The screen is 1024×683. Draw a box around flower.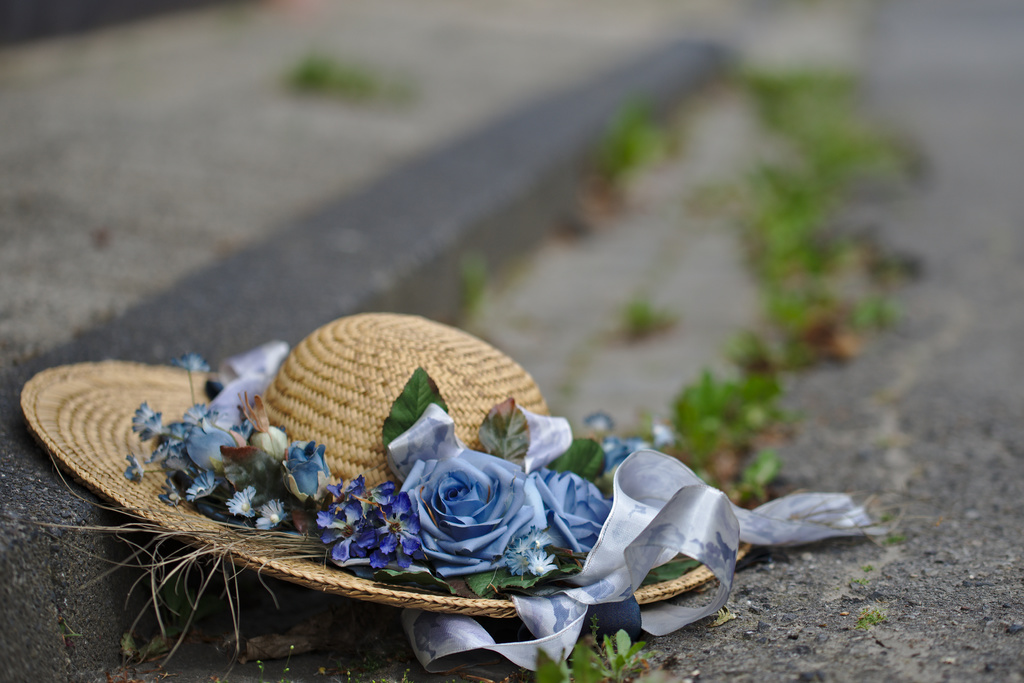
601,433,680,474.
